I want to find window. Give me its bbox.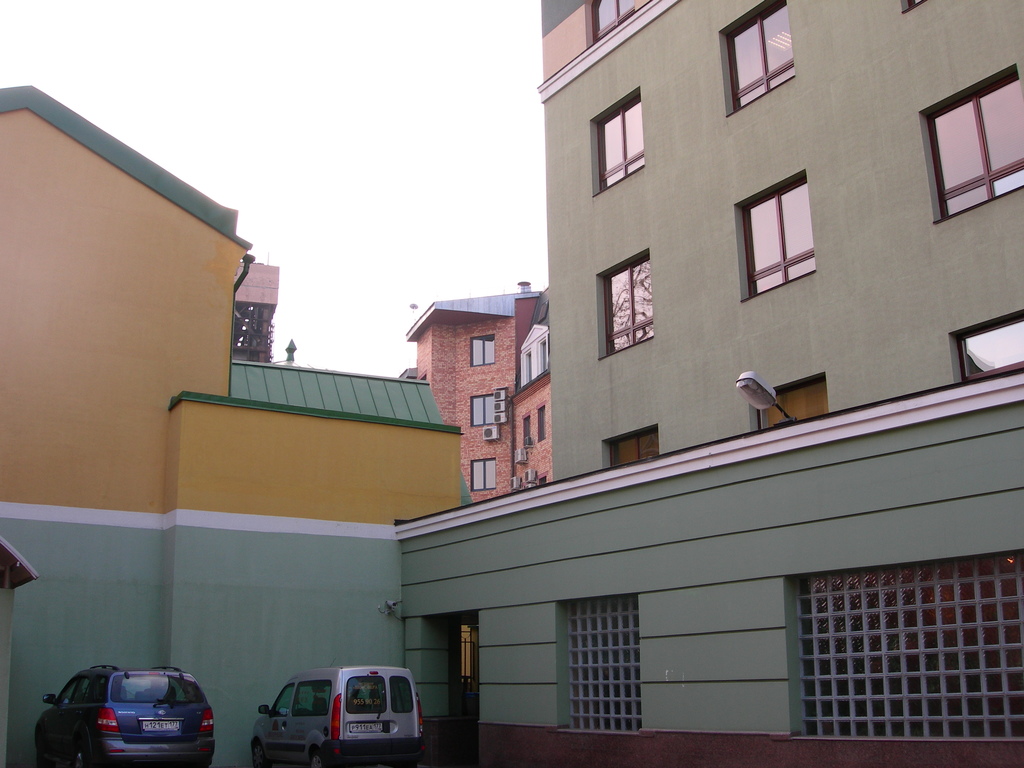
Rect(536, 404, 547, 442).
